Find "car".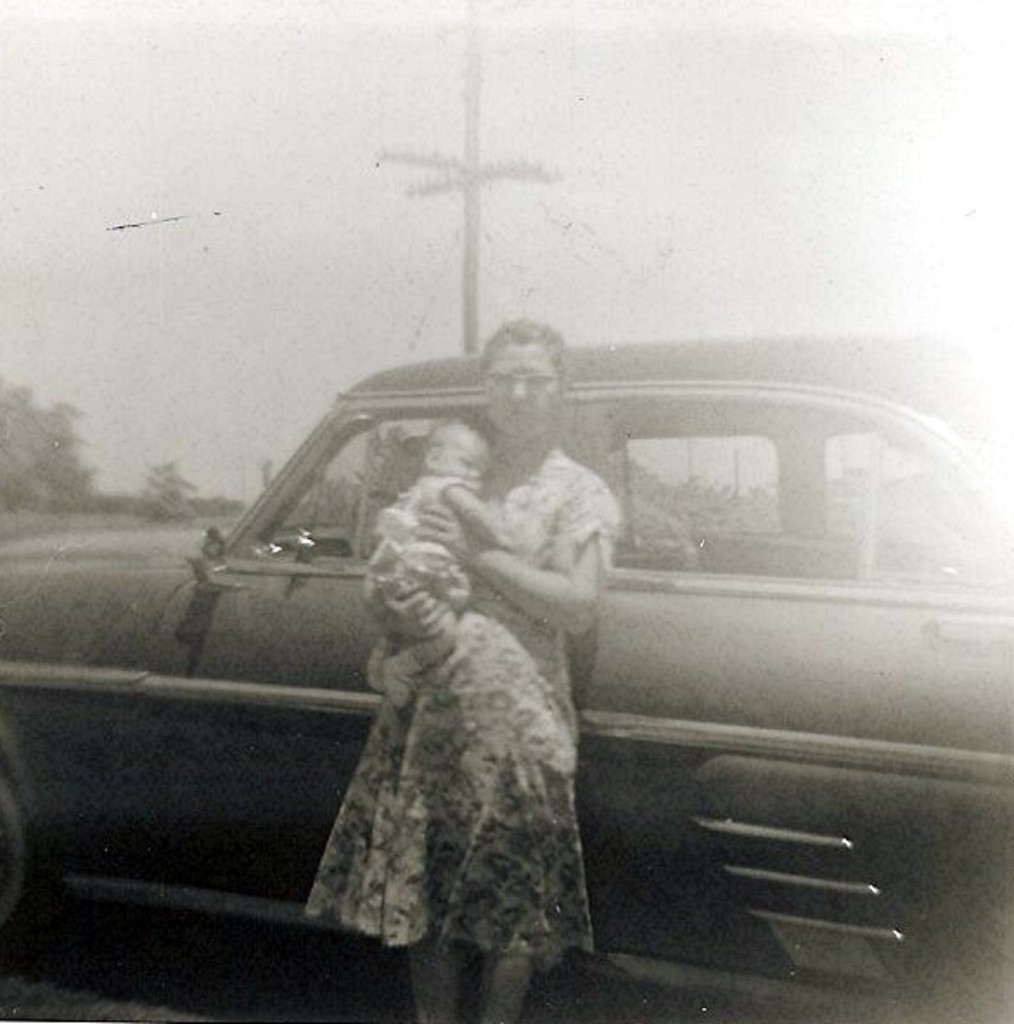
locate(38, 273, 1013, 1003).
